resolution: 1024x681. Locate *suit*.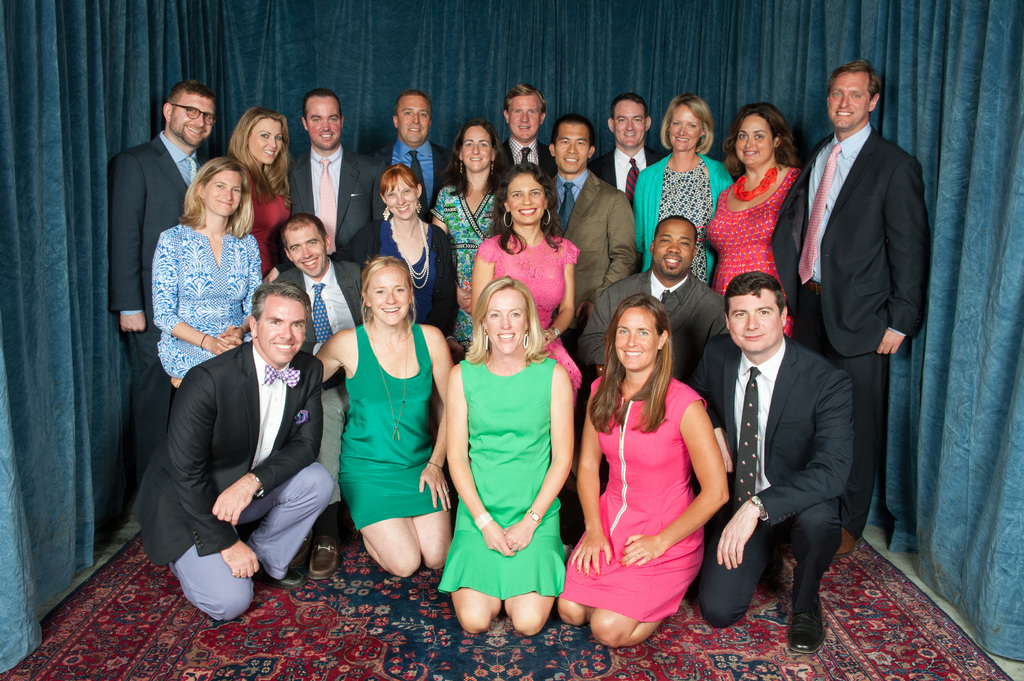
detection(369, 140, 460, 225).
